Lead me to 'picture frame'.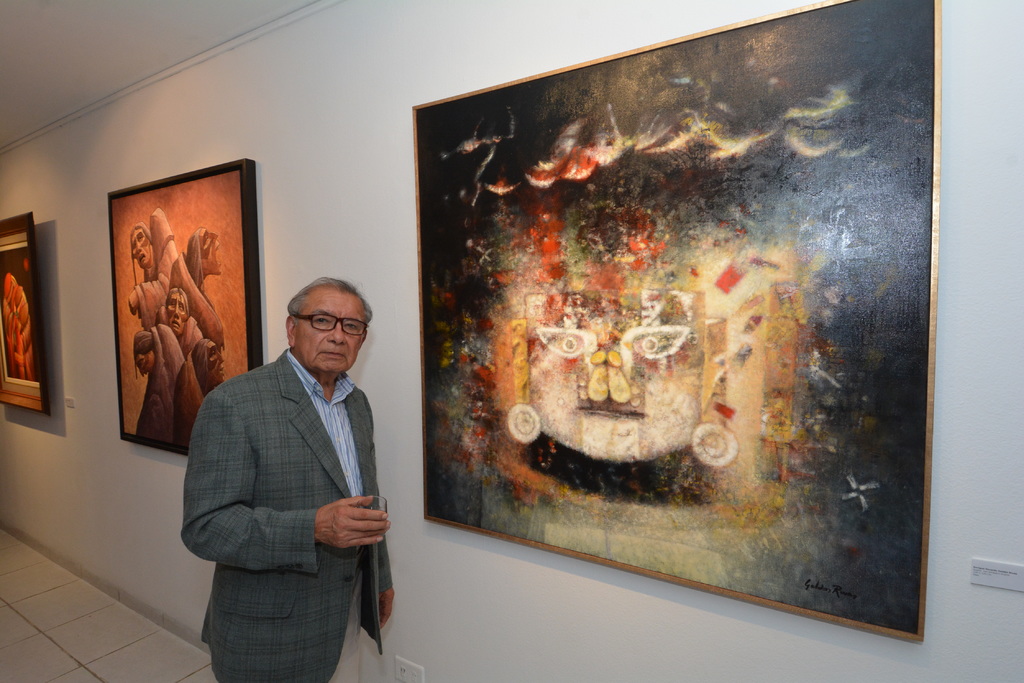
Lead to bbox(418, 0, 935, 643).
